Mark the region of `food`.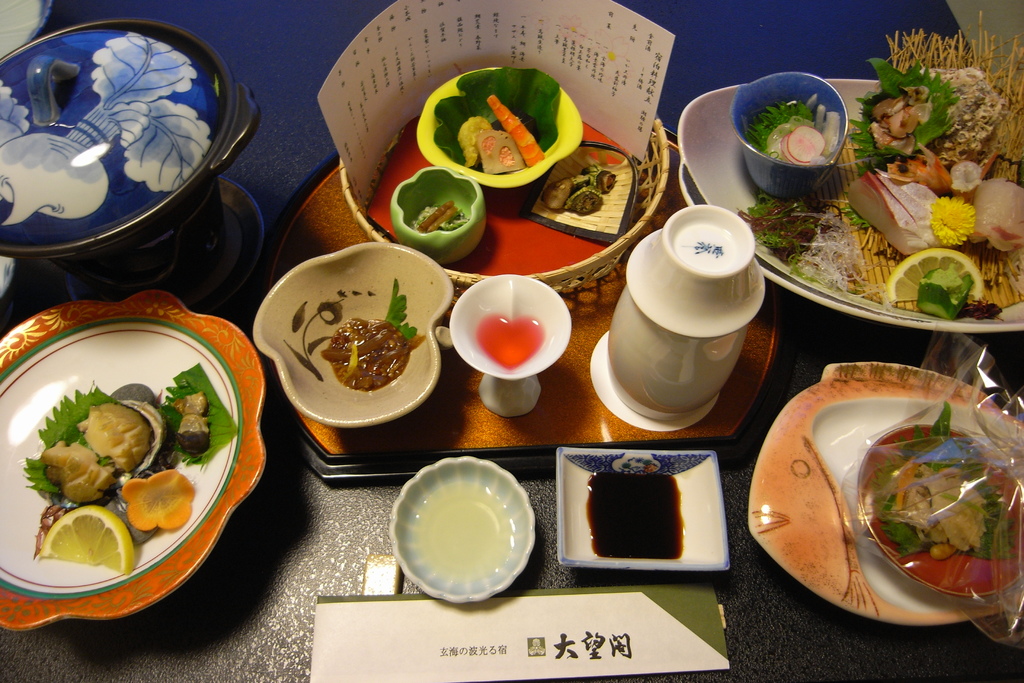
Region: (884, 250, 1000, 324).
